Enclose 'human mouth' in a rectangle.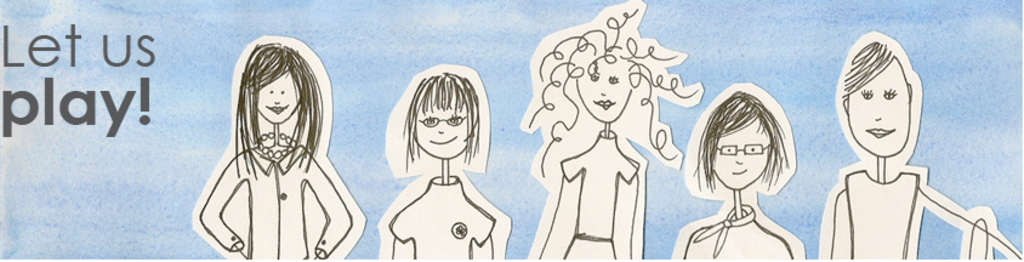
262, 101, 291, 113.
